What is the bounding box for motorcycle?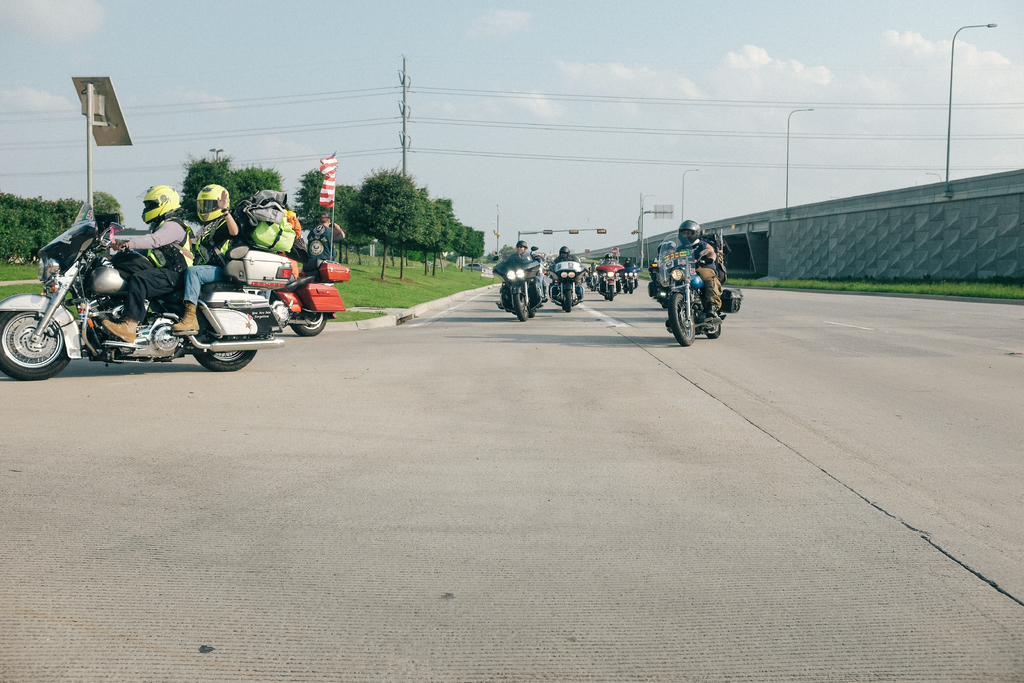
select_region(236, 233, 351, 340).
